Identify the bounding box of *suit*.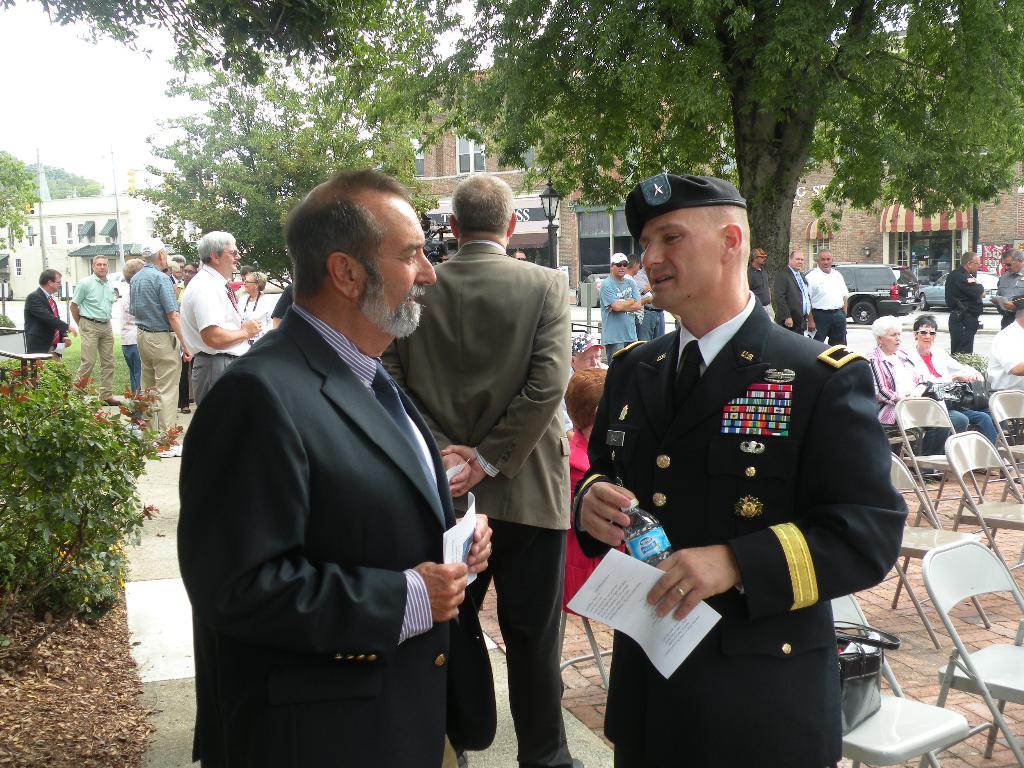
rect(570, 289, 911, 767).
